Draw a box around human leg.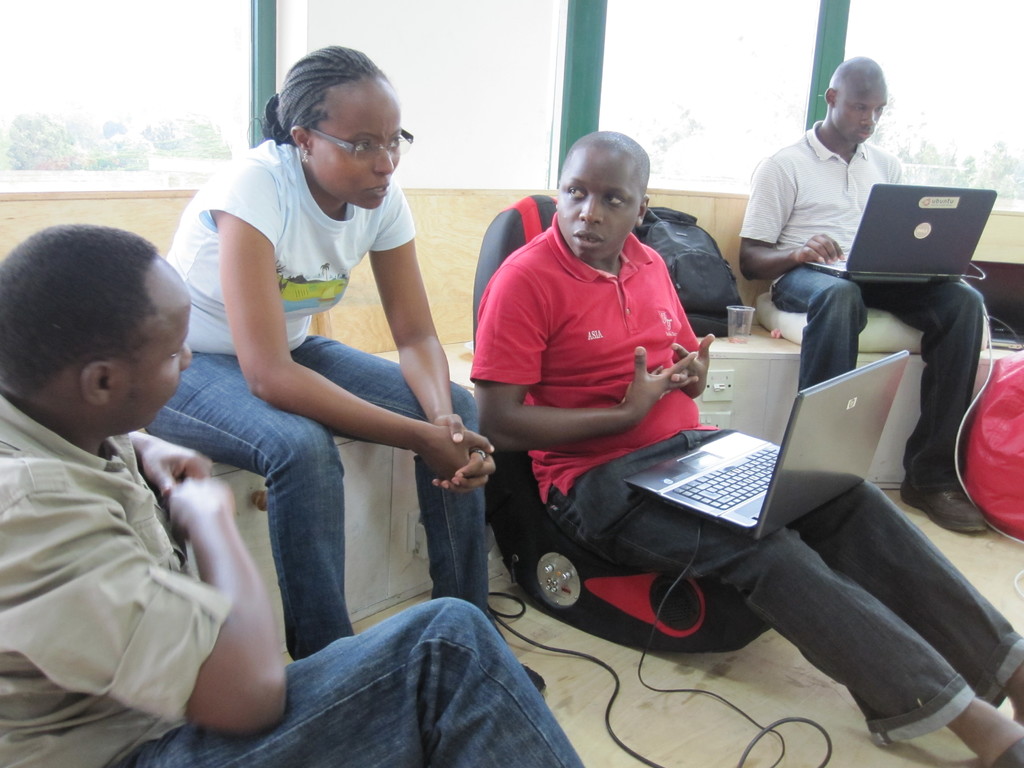
<box>550,504,1023,767</box>.
